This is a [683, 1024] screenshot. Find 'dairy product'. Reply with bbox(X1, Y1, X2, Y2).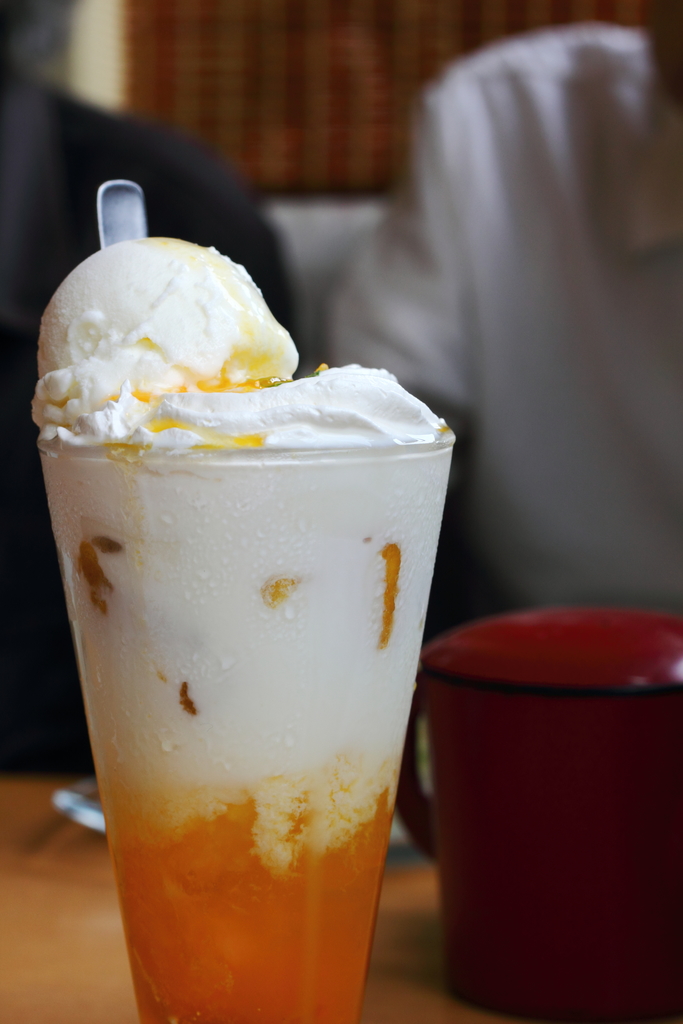
bbox(36, 452, 442, 1023).
